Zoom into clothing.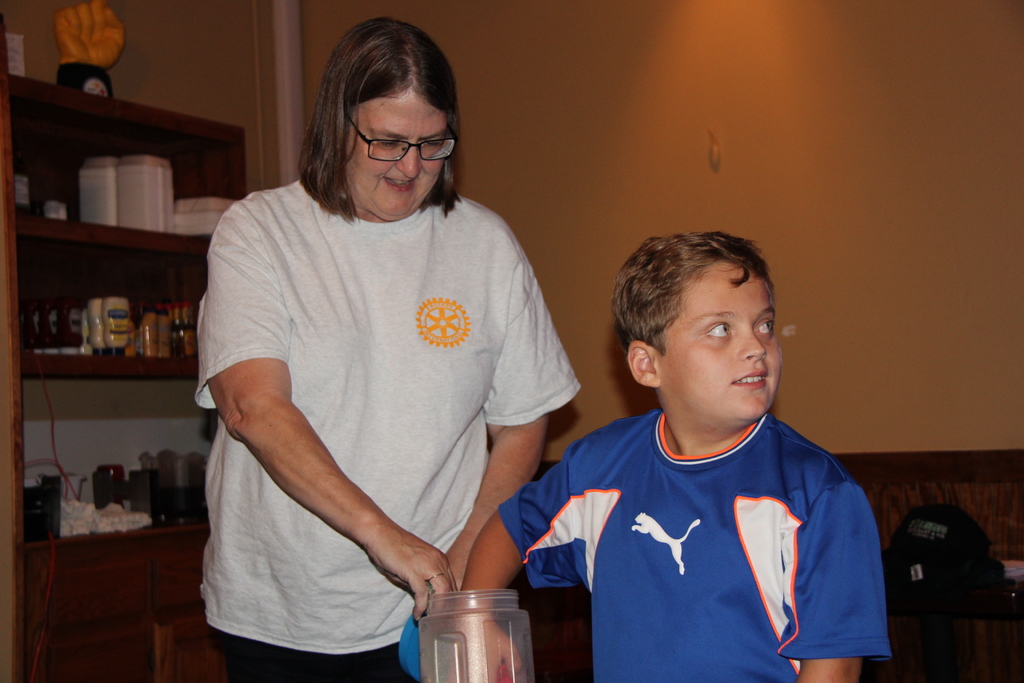
Zoom target: bbox(200, 134, 550, 651).
